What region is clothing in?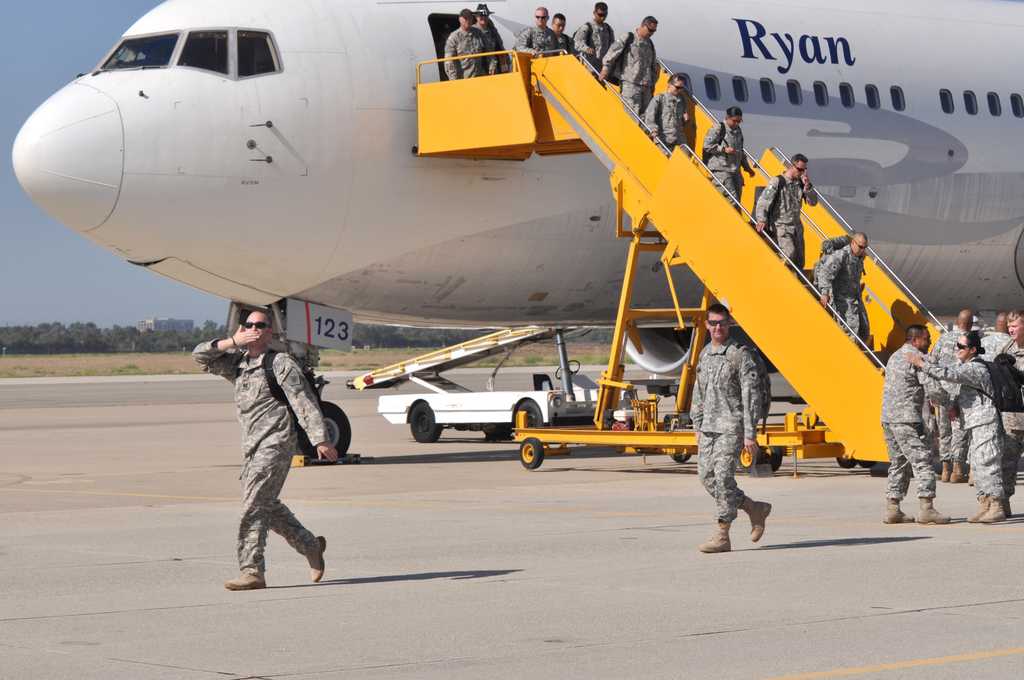
<region>755, 171, 813, 270</region>.
